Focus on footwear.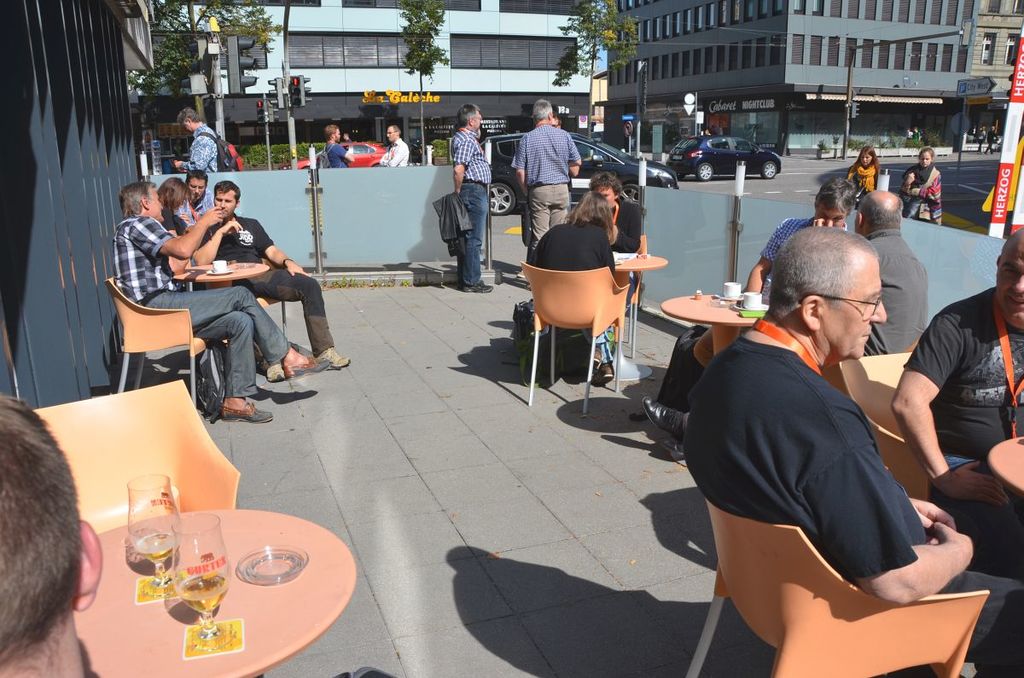
Focused at [640,395,685,442].
